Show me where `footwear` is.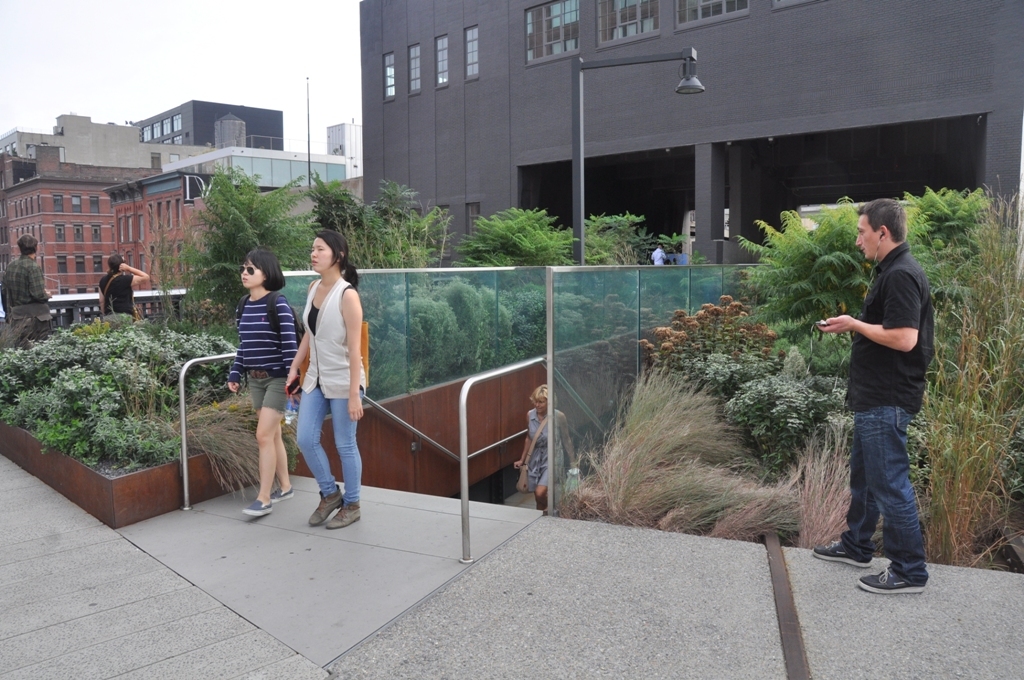
`footwear` is at x1=858 y1=565 x2=929 y2=591.
